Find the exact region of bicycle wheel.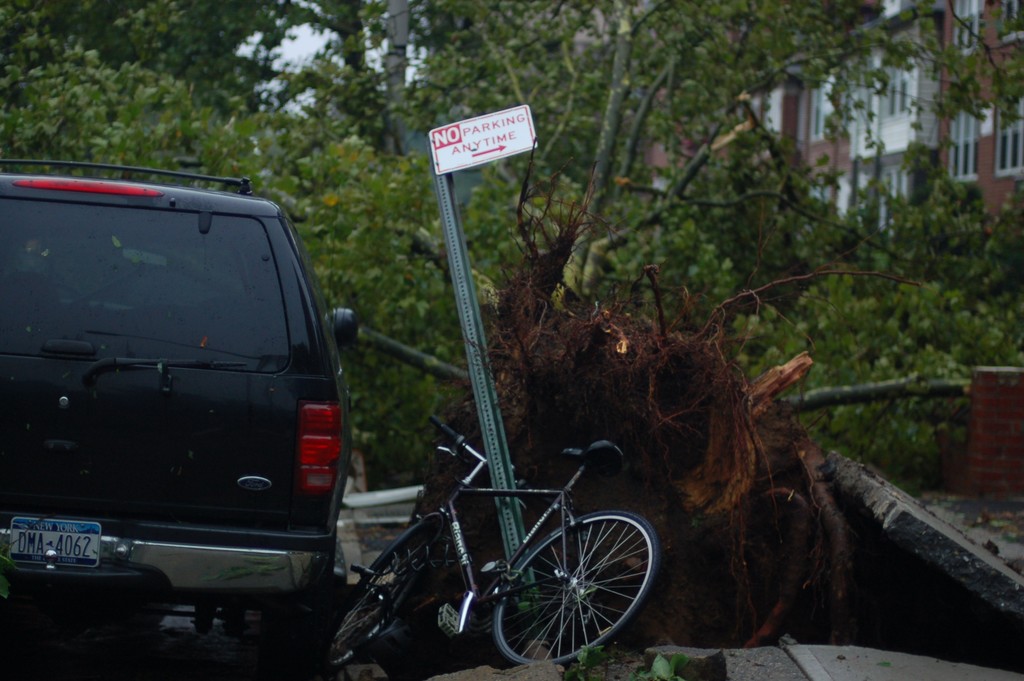
Exact region: 324 506 442 668.
